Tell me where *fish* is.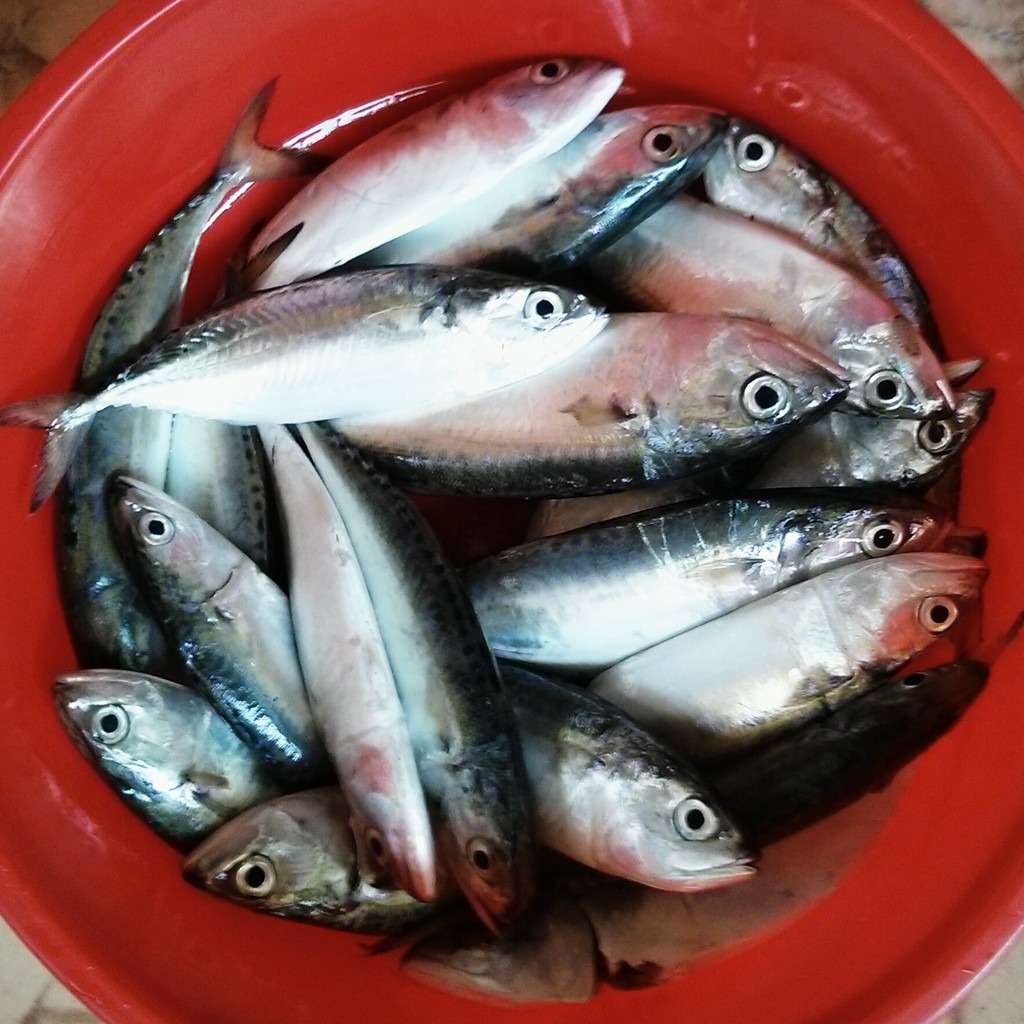
*fish* is at x1=530 y1=391 x2=994 y2=538.
